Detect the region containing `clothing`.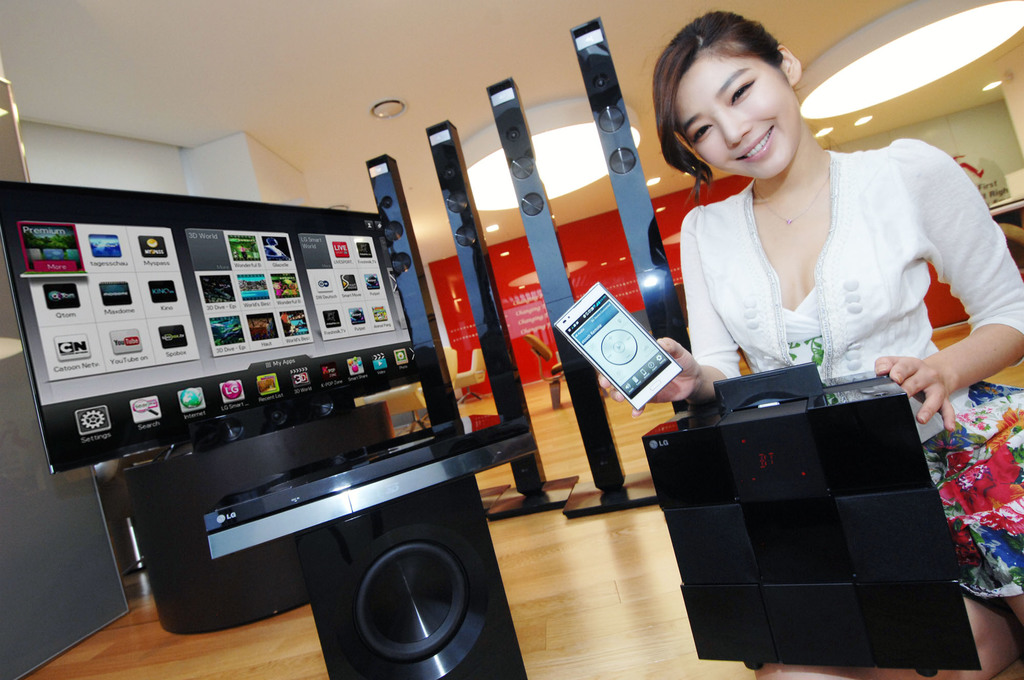
[682,107,979,569].
